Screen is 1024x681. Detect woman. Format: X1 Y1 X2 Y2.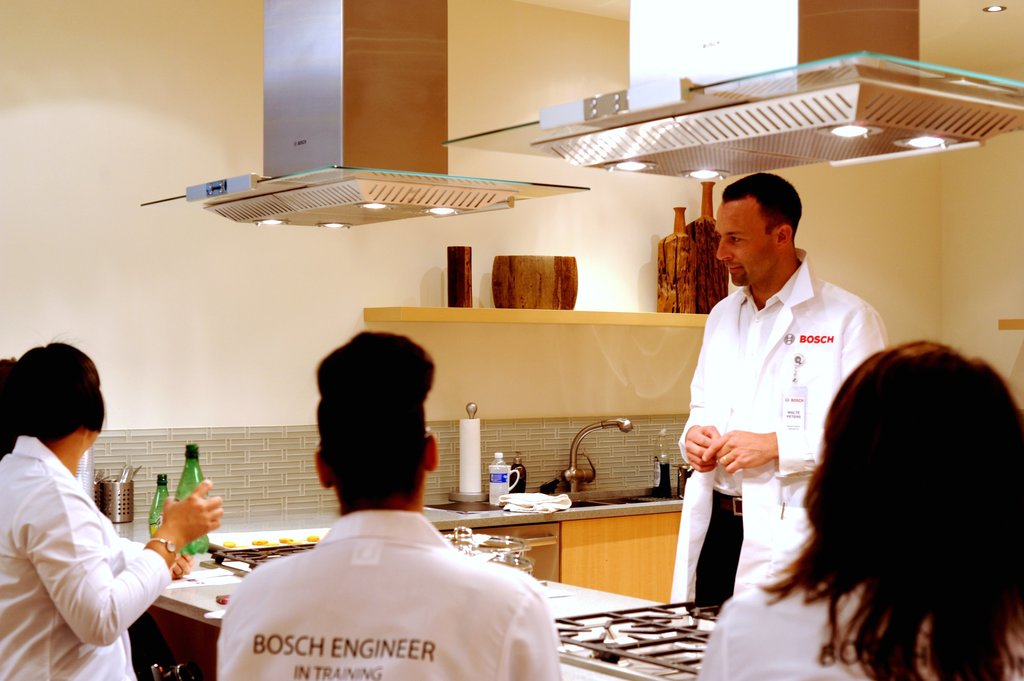
692 334 1023 680.
